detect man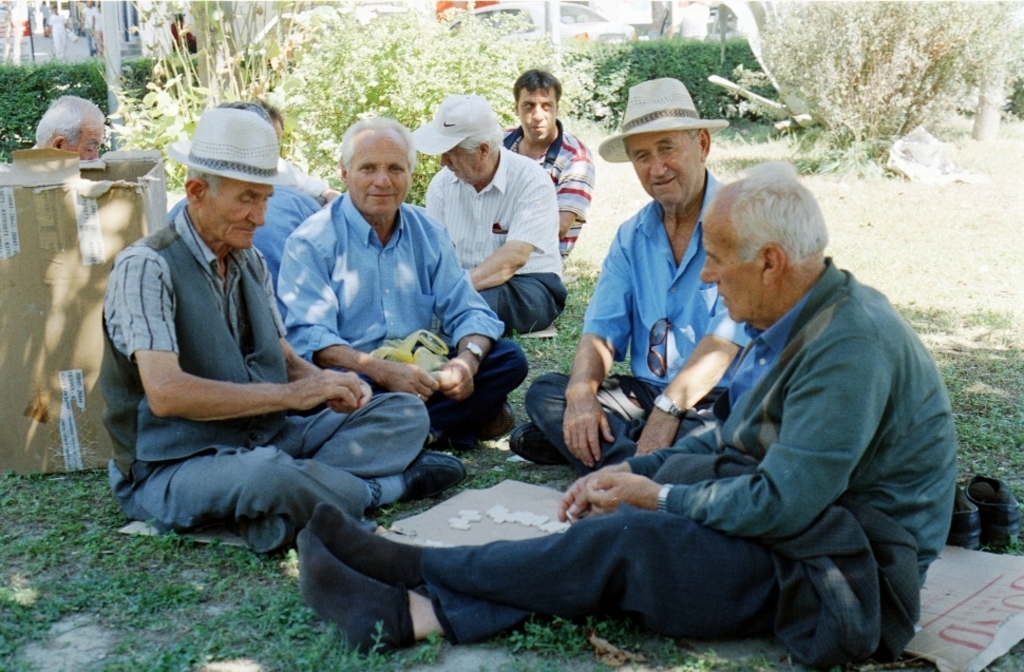
<box>29,92,107,167</box>
